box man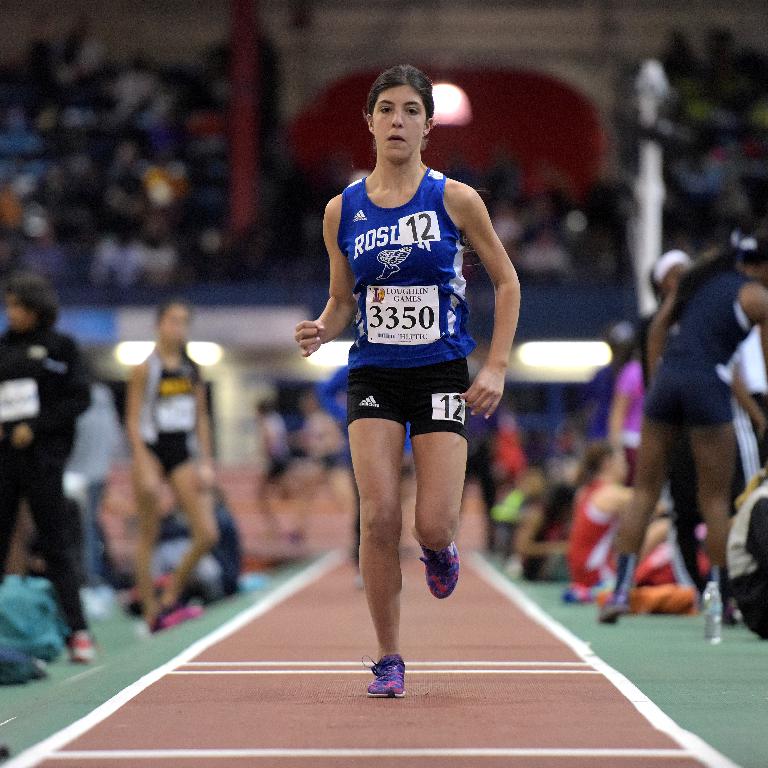
291,80,534,660
